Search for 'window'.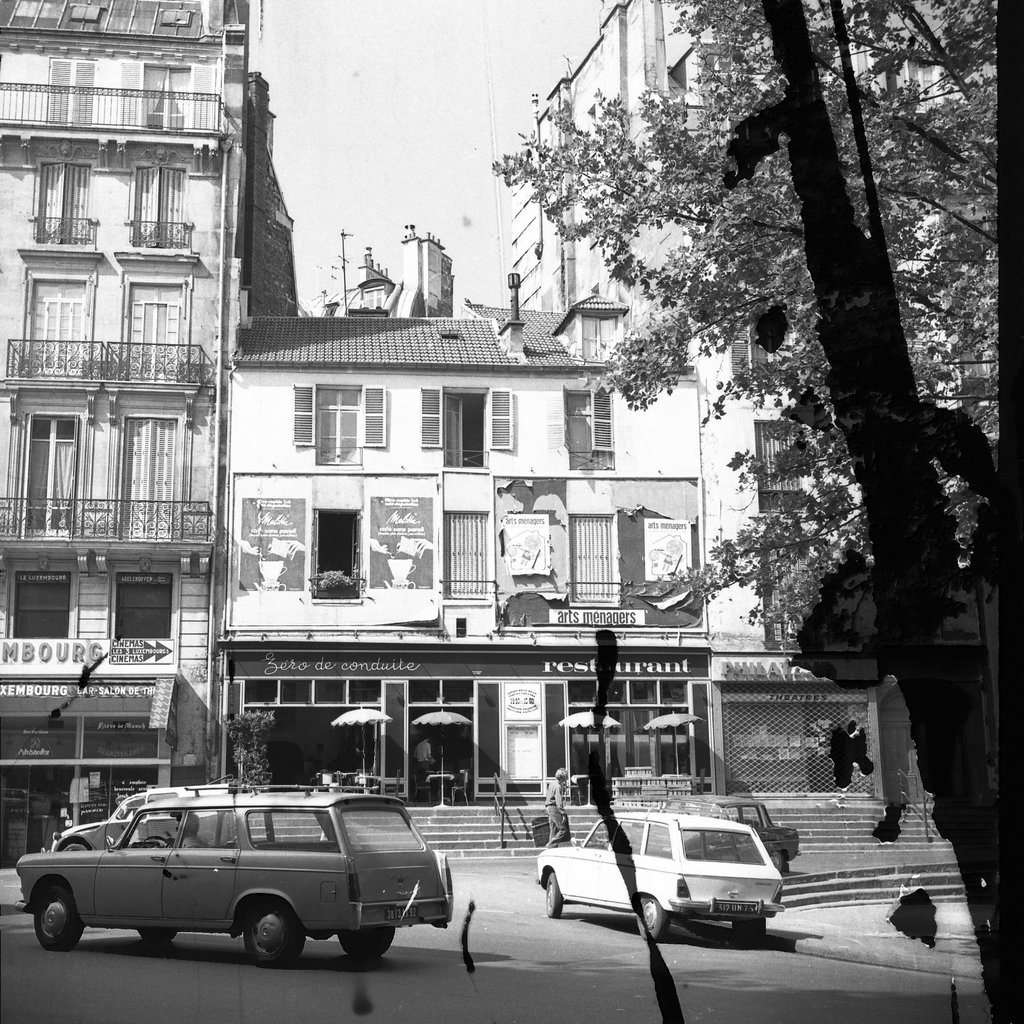
Found at Rect(564, 508, 616, 606).
